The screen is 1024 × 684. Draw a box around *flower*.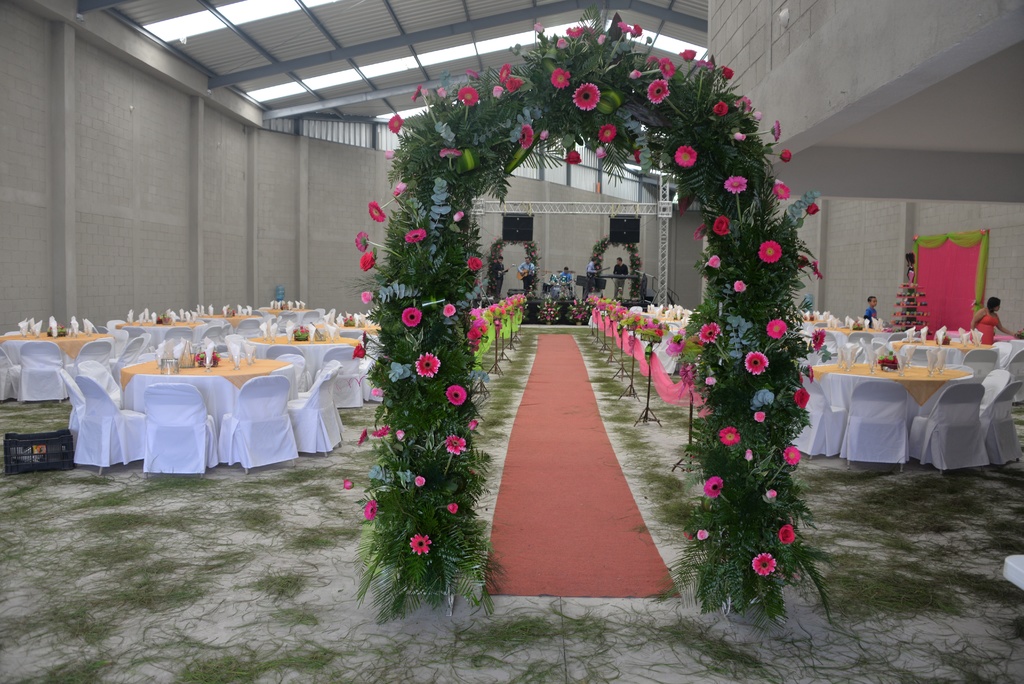
bbox(386, 156, 394, 159).
